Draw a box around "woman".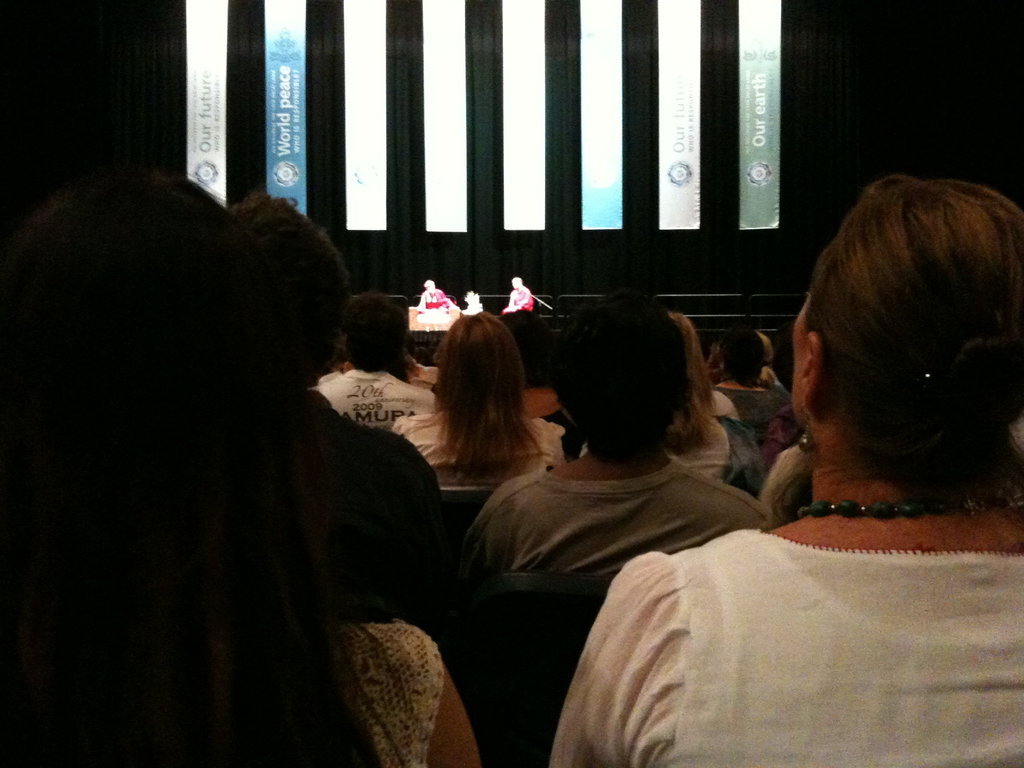
0 168 488 767.
